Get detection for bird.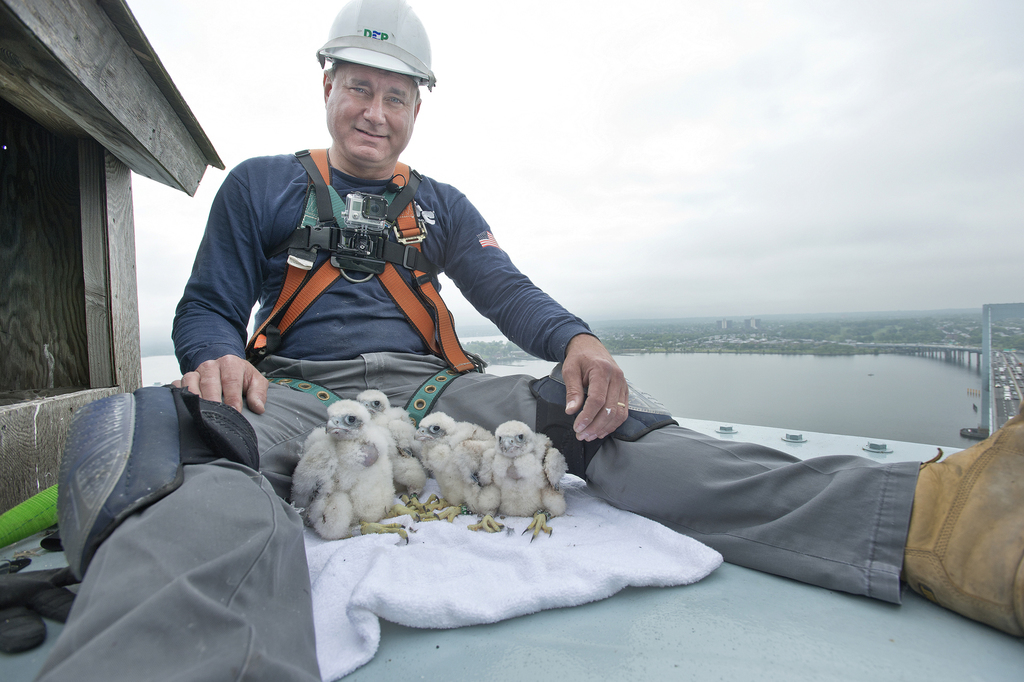
Detection: 275:397:420:541.
